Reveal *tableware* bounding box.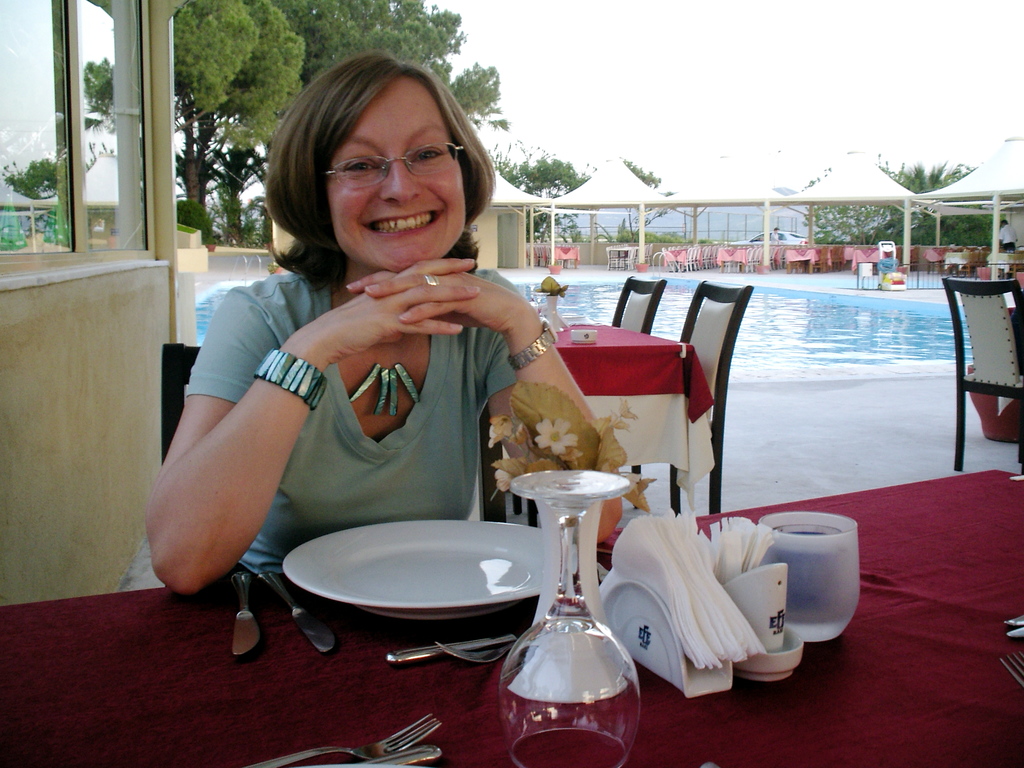
Revealed: bbox(231, 570, 255, 653).
